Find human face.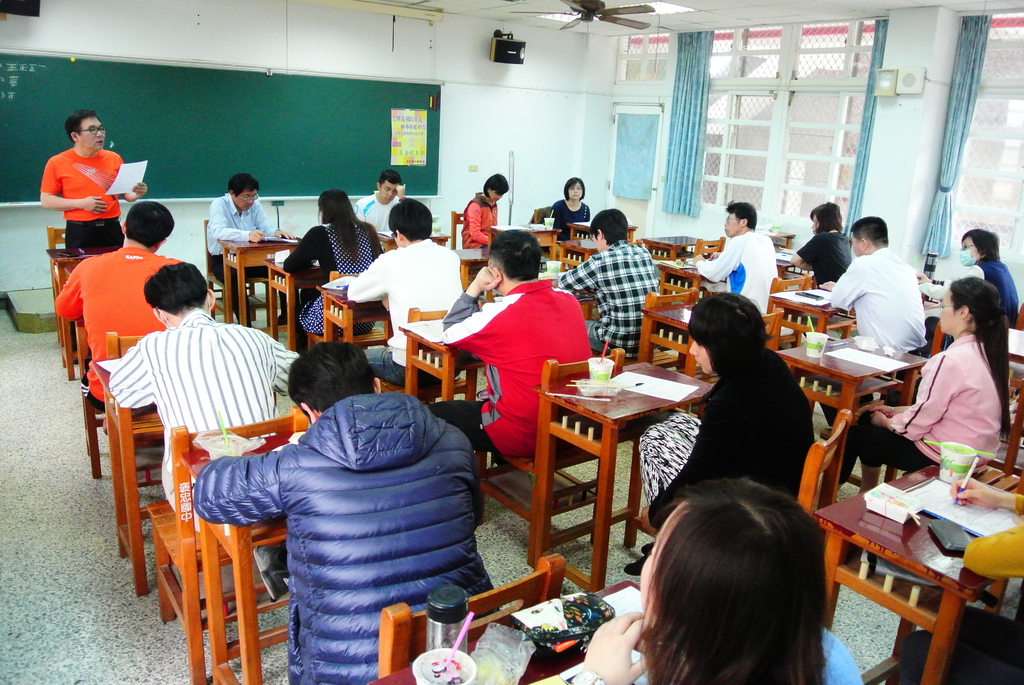
pyautogui.locateOnScreen(236, 193, 257, 211).
